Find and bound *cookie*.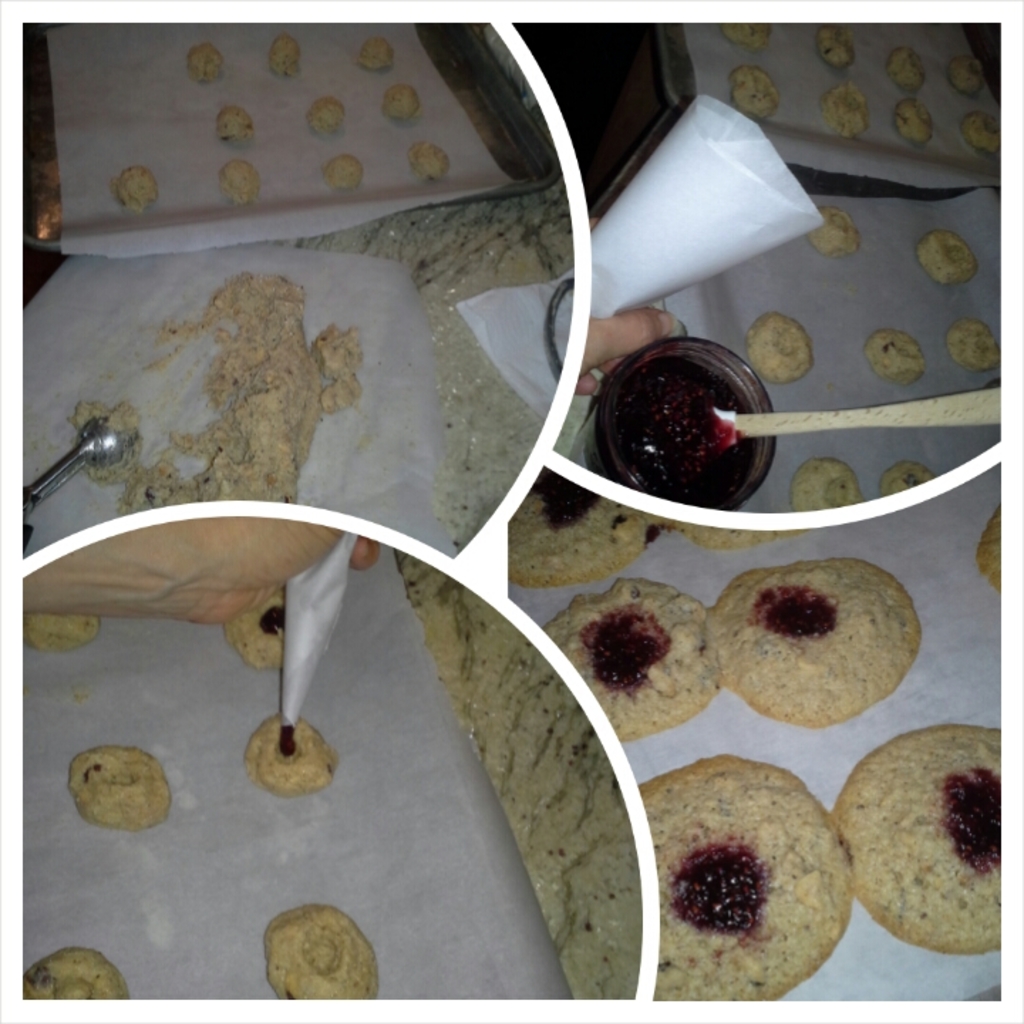
Bound: (left=919, top=229, right=977, bottom=287).
